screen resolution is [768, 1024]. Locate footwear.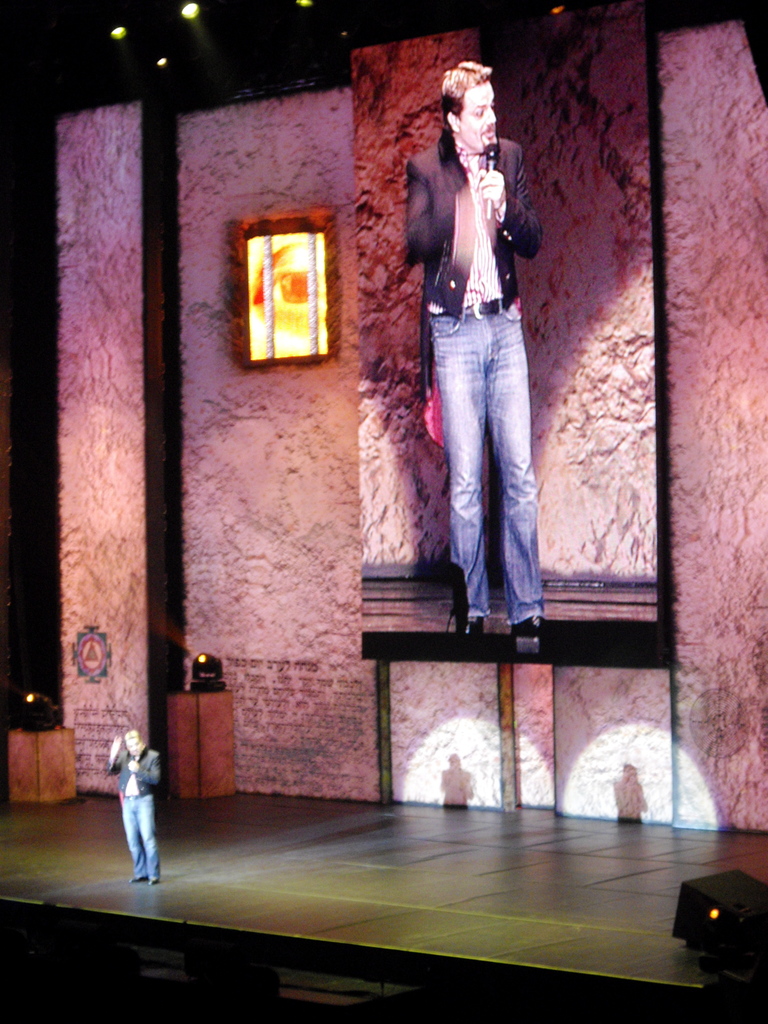
<box>462,609,484,637</box>.
